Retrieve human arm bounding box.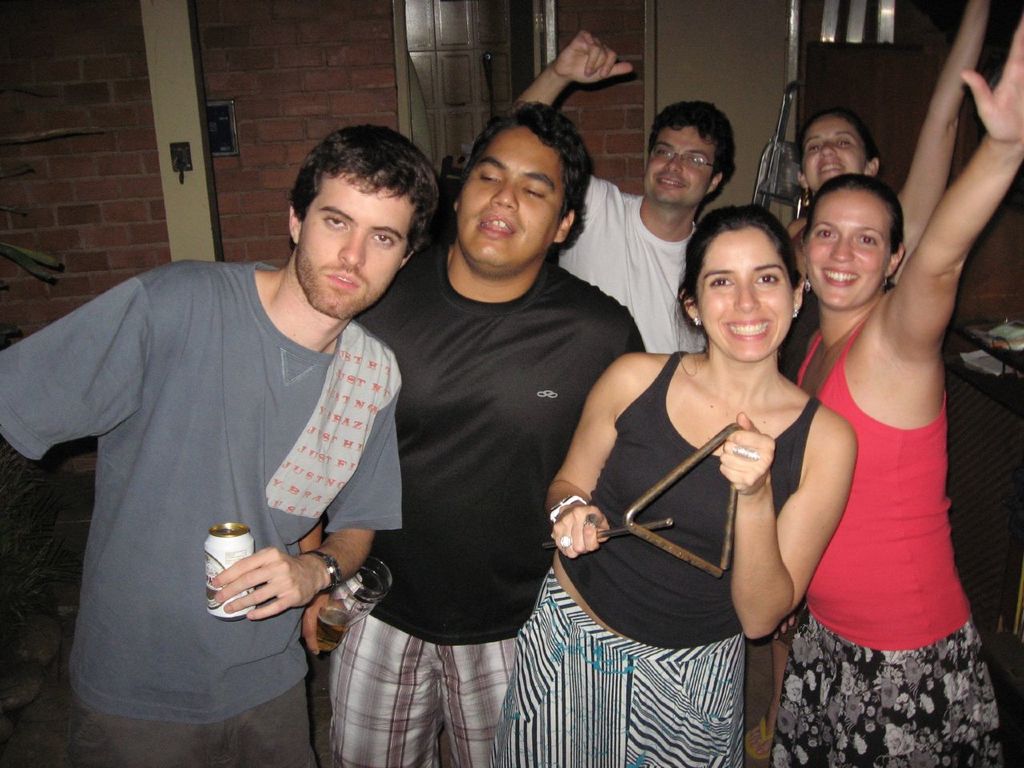
Bounding box: detection(0, 275, 166, 465).
